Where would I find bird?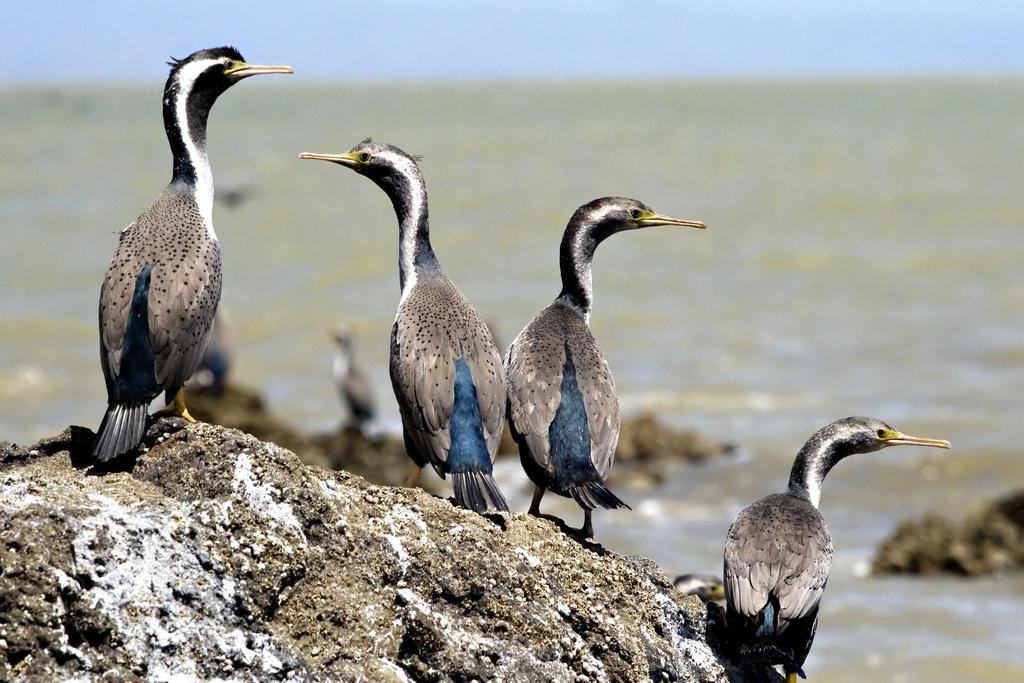
At 93, 45, 285, 478.
